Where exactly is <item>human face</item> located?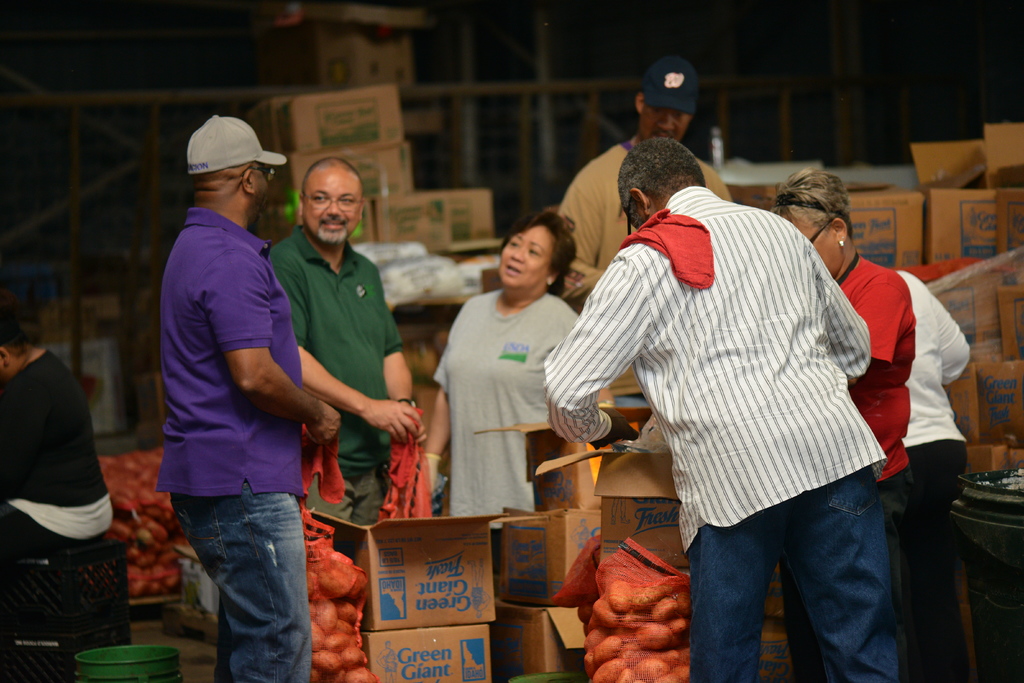
Its bounding box is select_region(497, 227, 550, 286).
